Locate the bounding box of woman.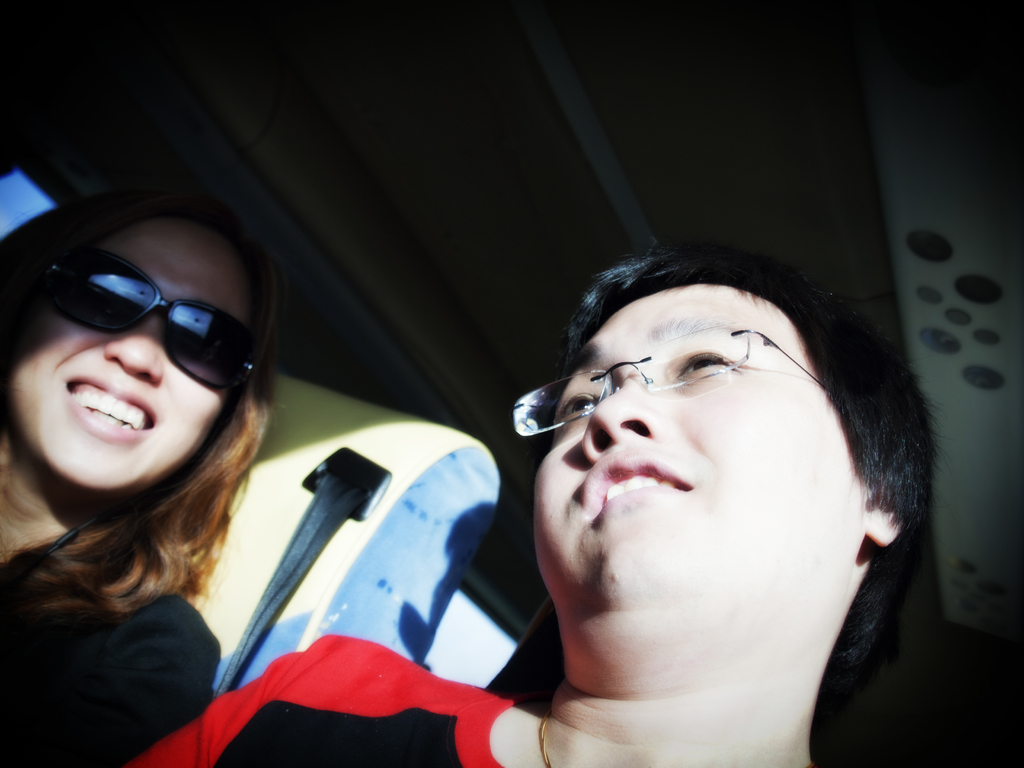
Bounding box: x1=131 y1=254 x2=932 y2=767.
